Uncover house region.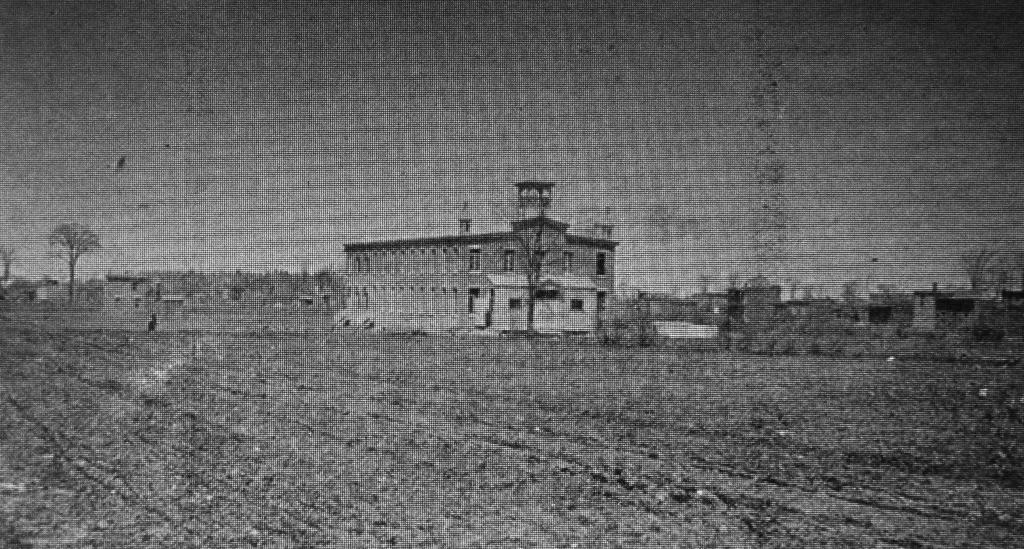
Uncovered: locate(150, 297, 189, 320).
